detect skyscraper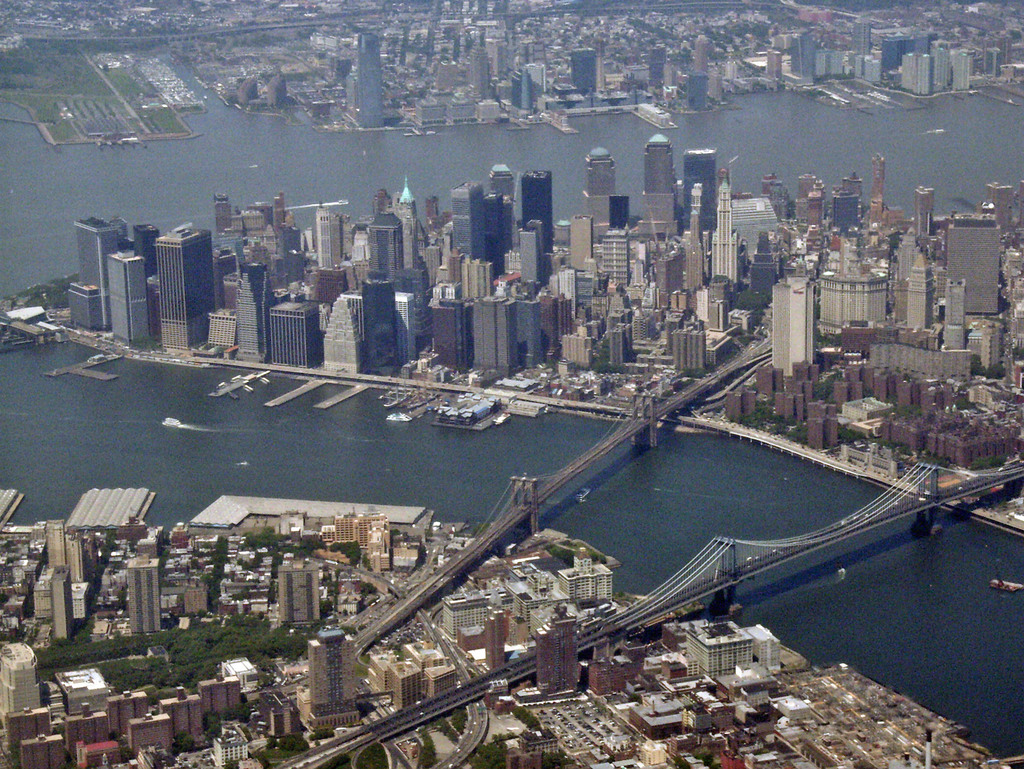
(235,263,280,351)
